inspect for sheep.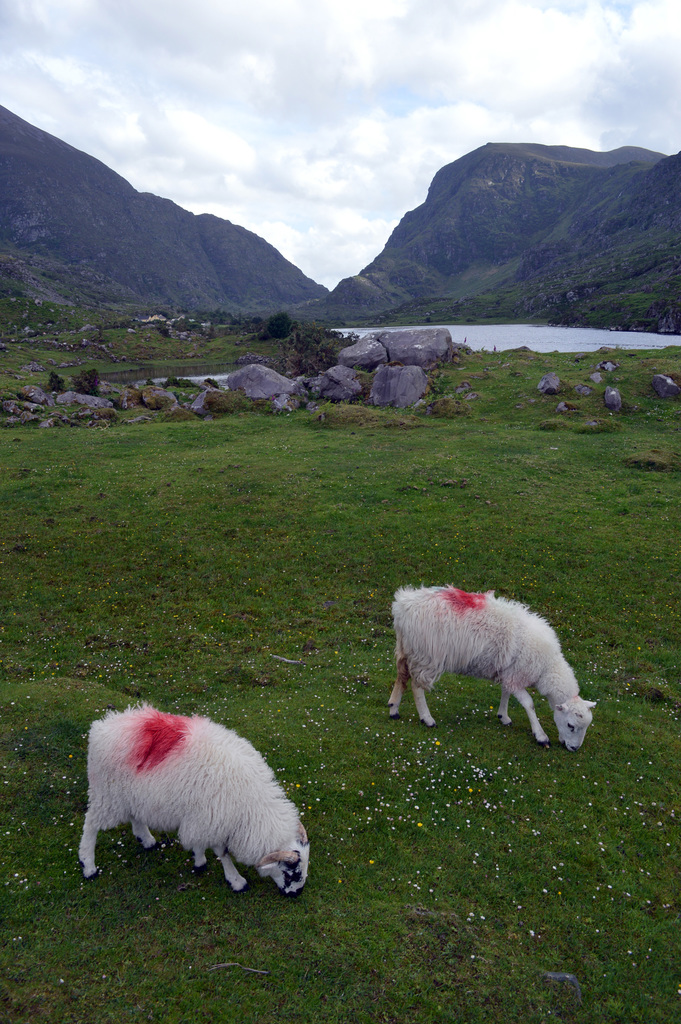
Inspection: [x1=389, y1=586, x2=590, y2=755].
